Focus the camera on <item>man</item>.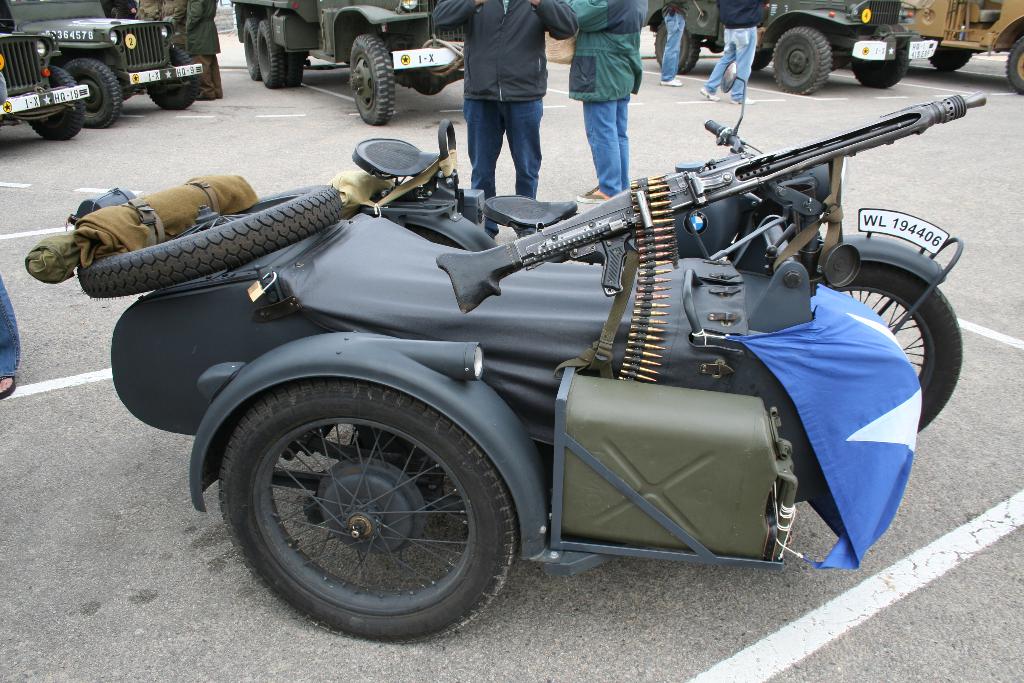
Focus region: [0,57,20,400].
